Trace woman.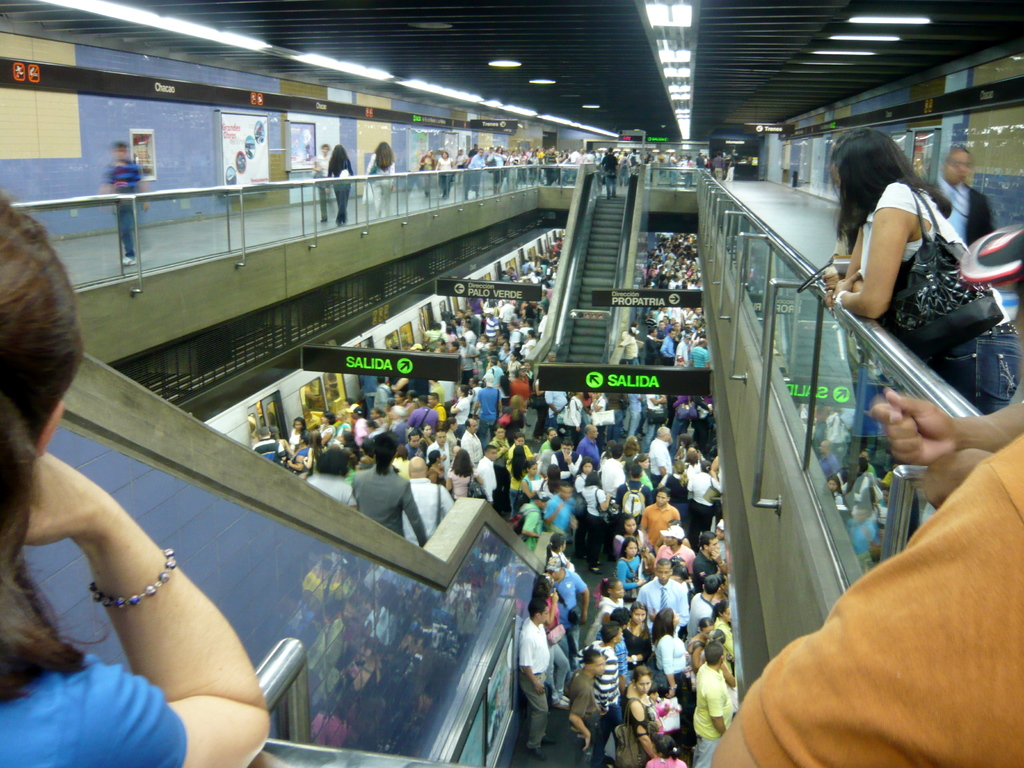
Traced to detection(300, 433, 321, 477).
